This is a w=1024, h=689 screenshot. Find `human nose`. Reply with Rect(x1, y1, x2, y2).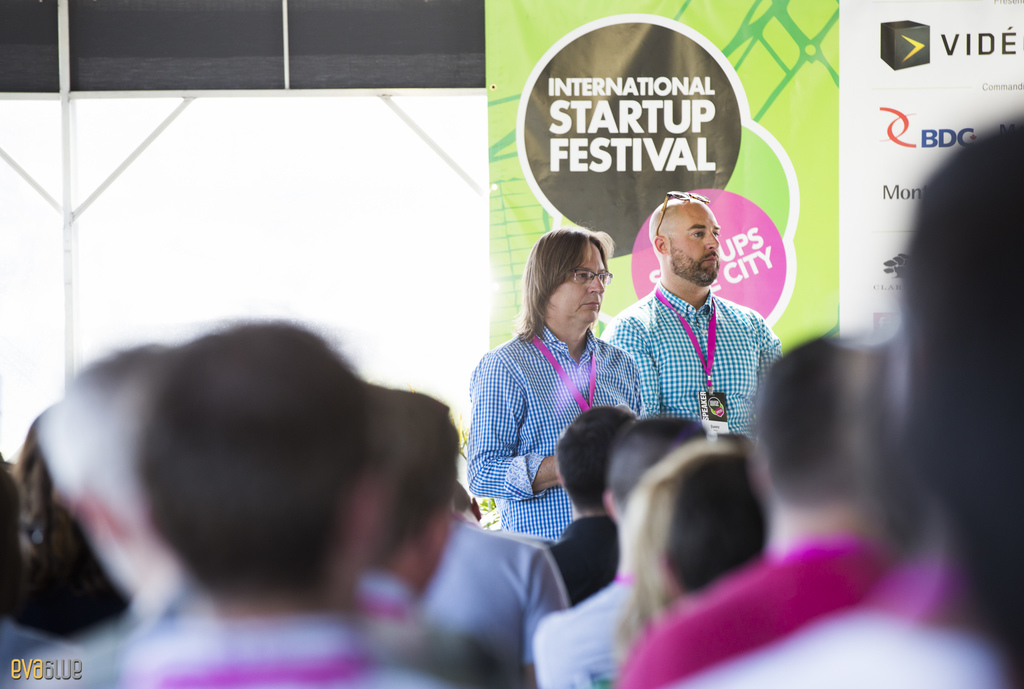
Rect(710, 233, 721, 250).
